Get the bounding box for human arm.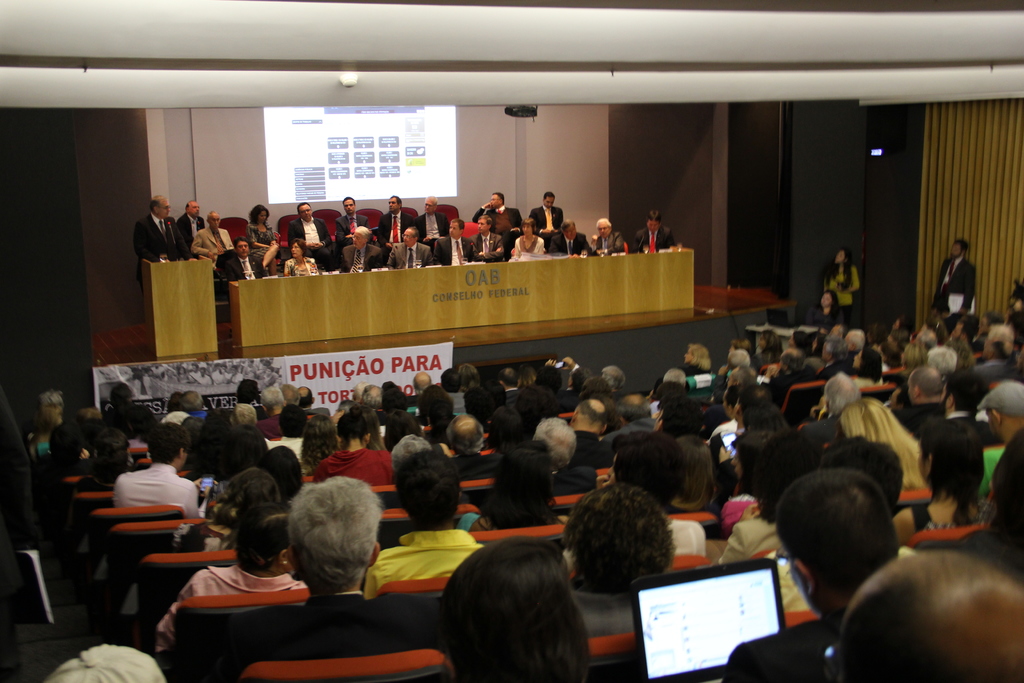
{"left": 511, "top": 211, "right": 525, "bottom": 230}.
